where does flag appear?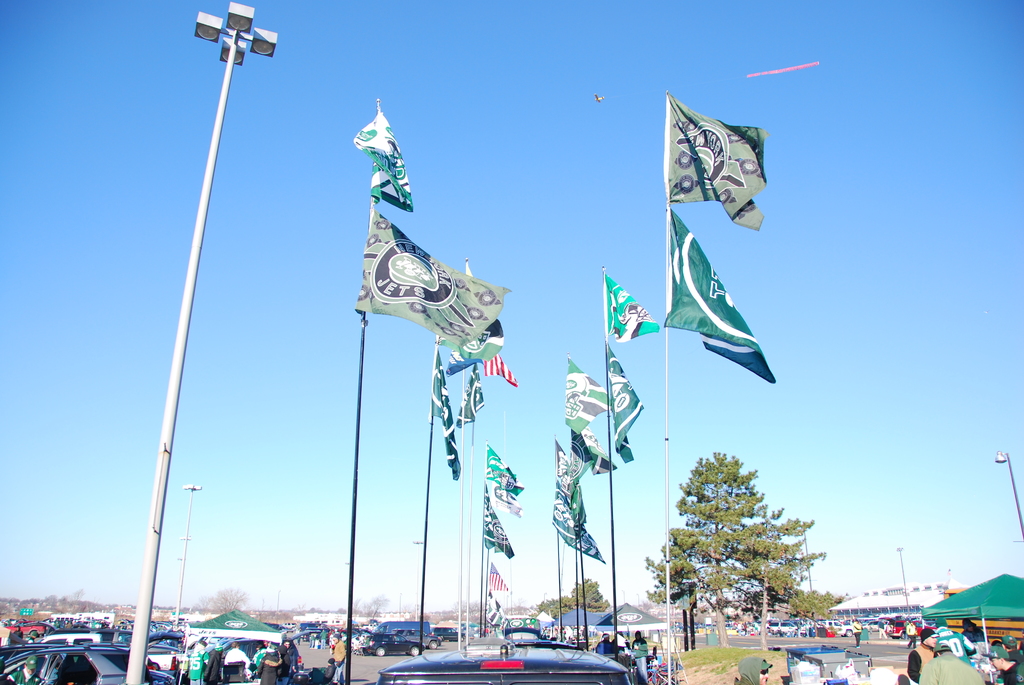
Appears at box=[567, 424, 618, 476].
